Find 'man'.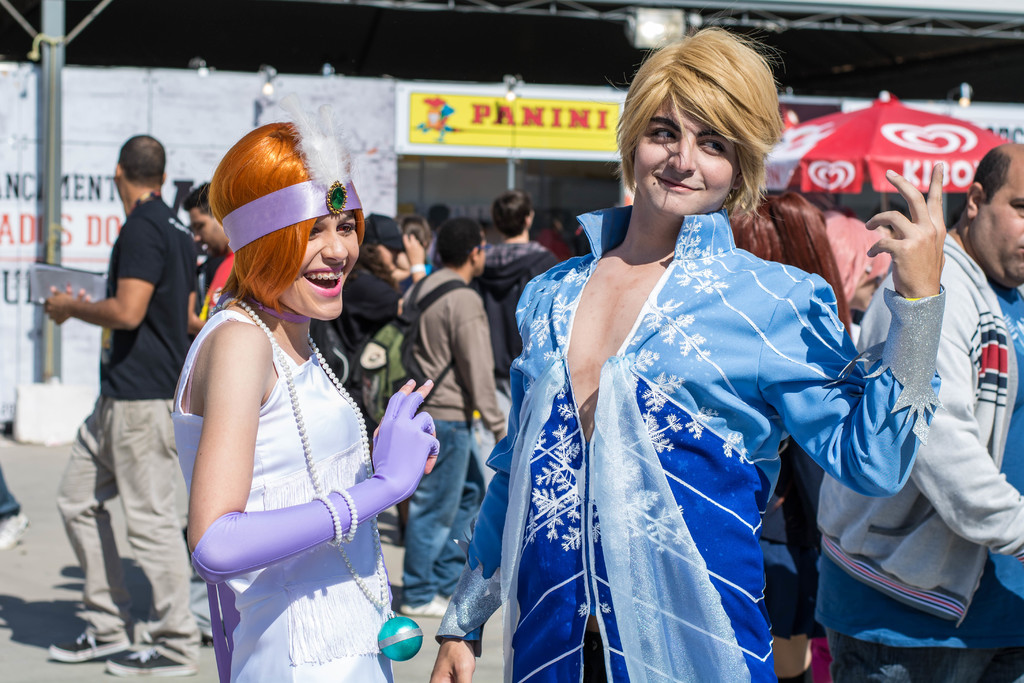
bbox=(35, 125, 204, 680).
